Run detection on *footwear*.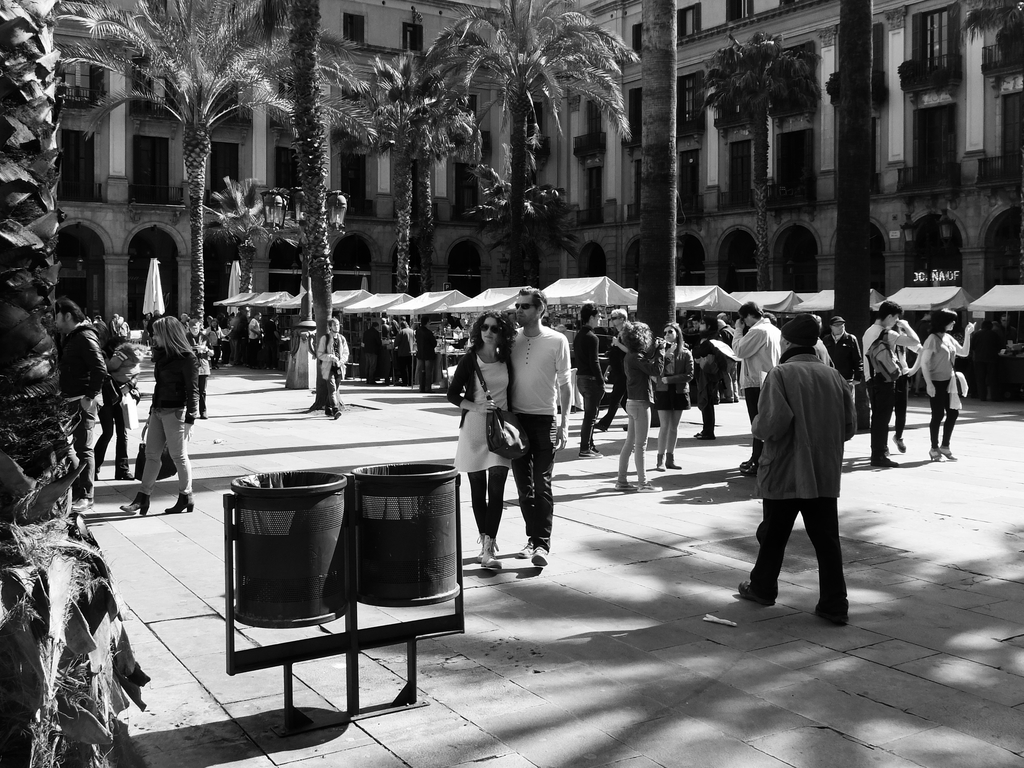
Result: x1=739 y1=581 x2=774 y2=606.
